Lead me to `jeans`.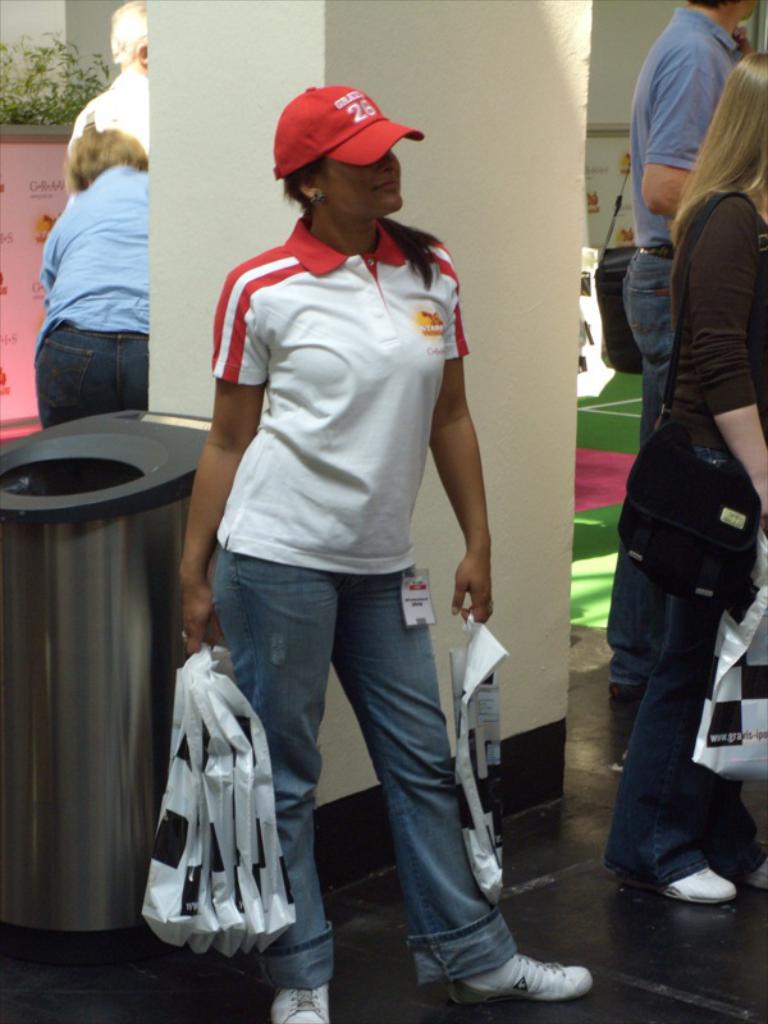
Lead to [x1=608, y1=602, x2=767, y2=888].
